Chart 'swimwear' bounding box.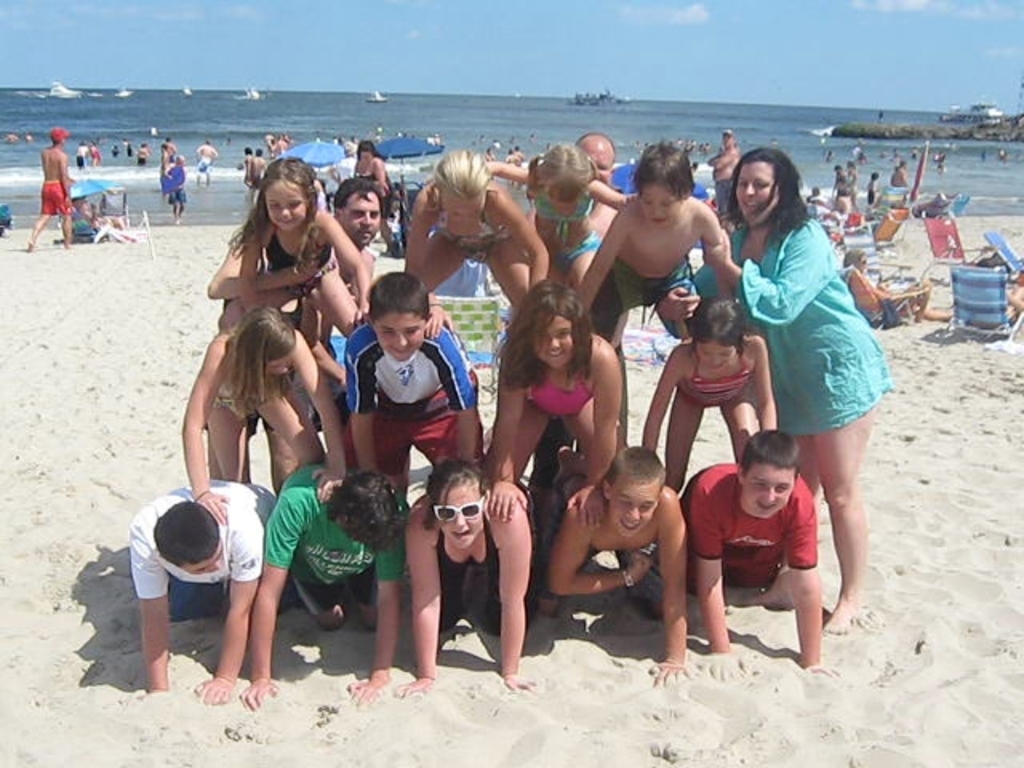
Charted: rect(546, 234, 600, 275).
